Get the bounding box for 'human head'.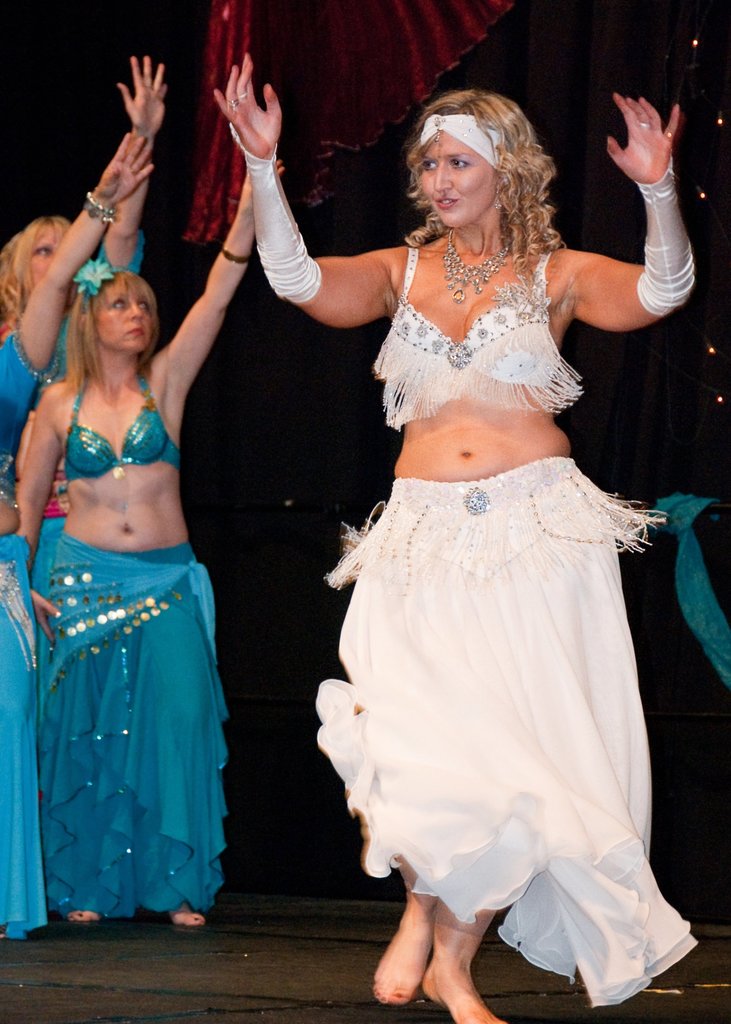
l=0, t=214, r=74, b=309.
